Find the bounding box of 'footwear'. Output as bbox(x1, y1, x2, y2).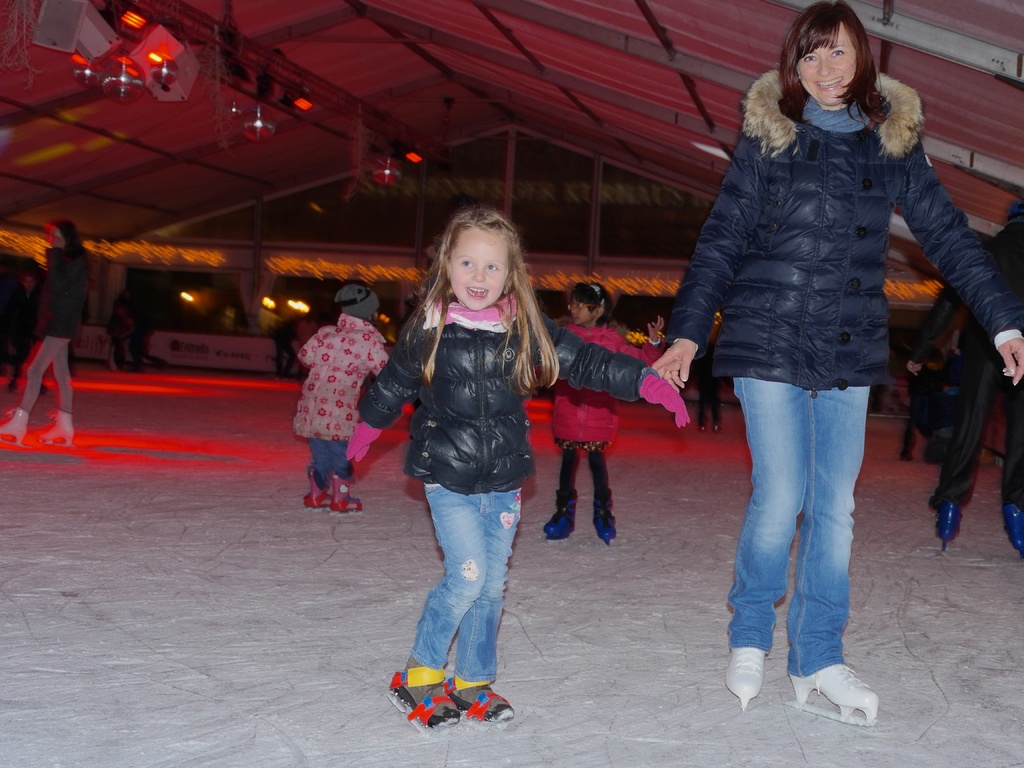
bbox(0, 407, 32, 439).
